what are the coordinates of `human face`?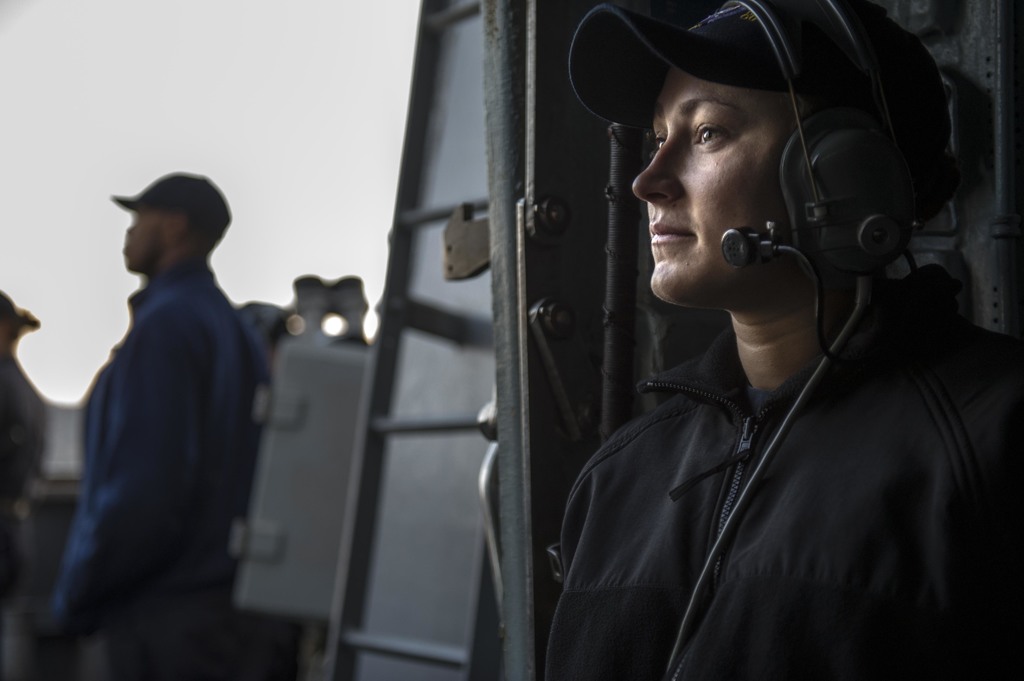
crop(627, 62, 804, 306).
